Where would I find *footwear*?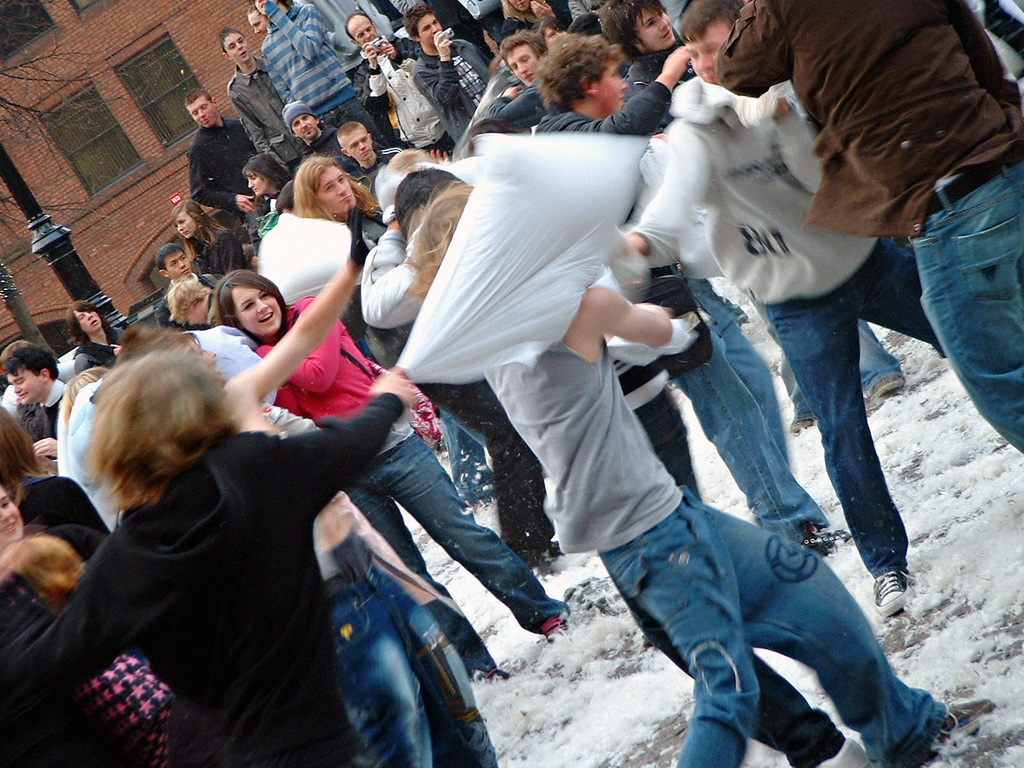
At locate(792, 415, 812, 436).
